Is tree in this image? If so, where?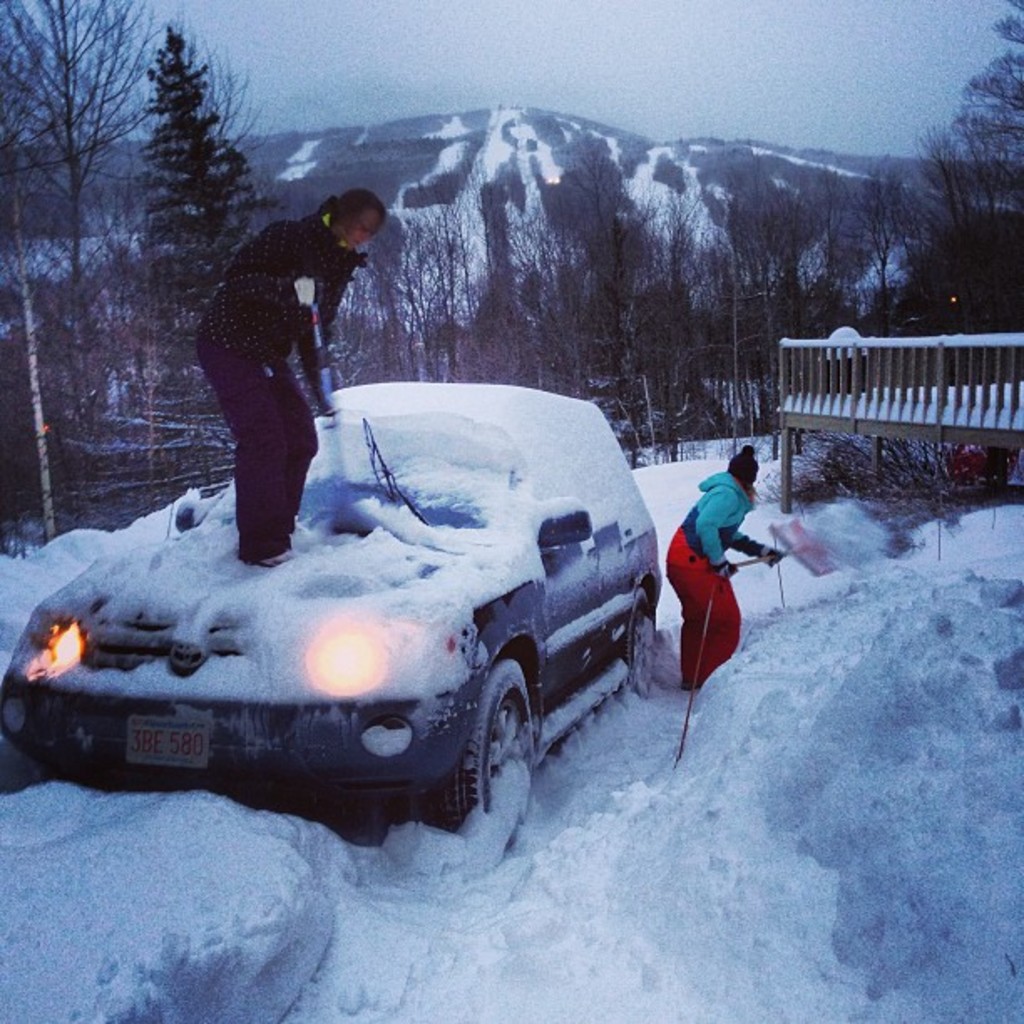
Yes, at box=[0, 0, 172, 380].
